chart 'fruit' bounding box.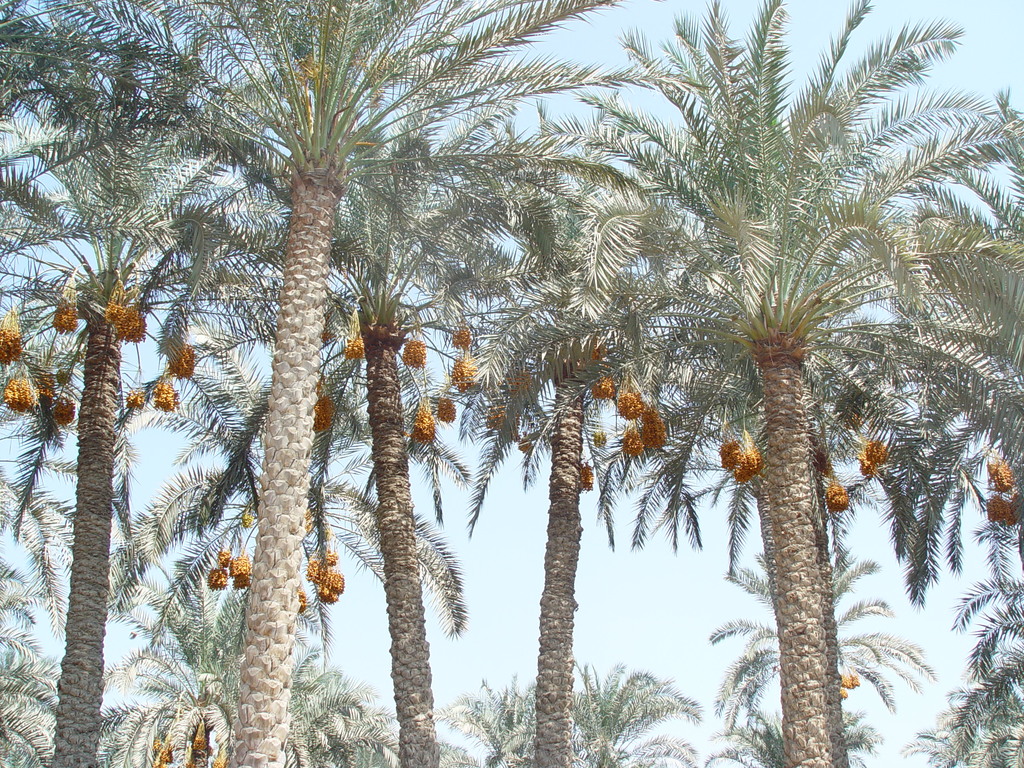
Charted: (left=230, top=554, right=252, bottom=577).
